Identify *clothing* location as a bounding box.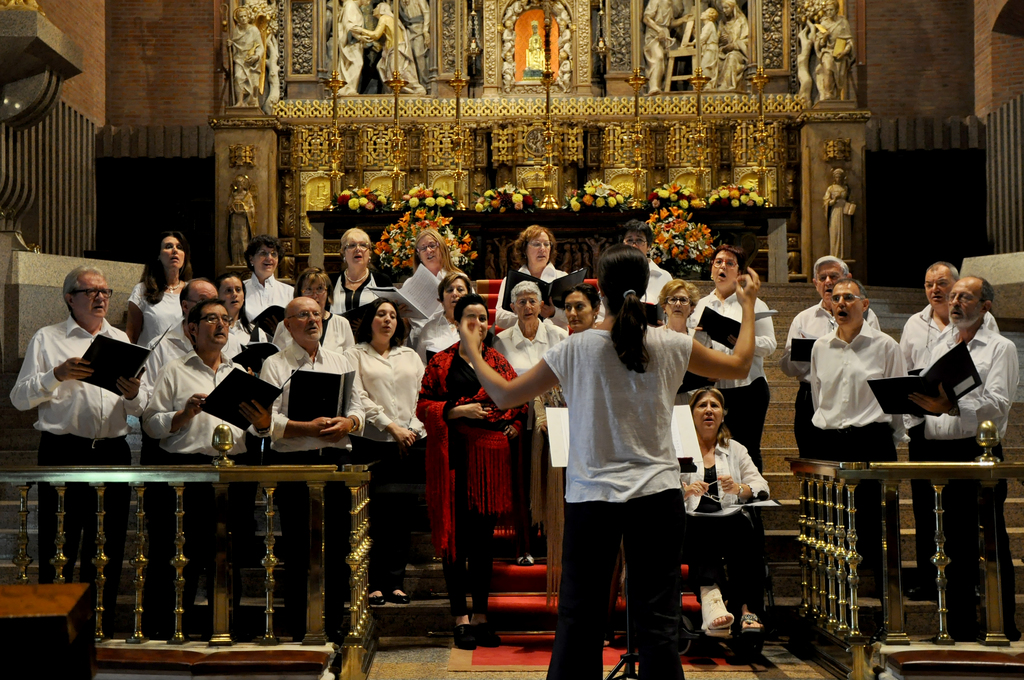
330:270:394:318.
